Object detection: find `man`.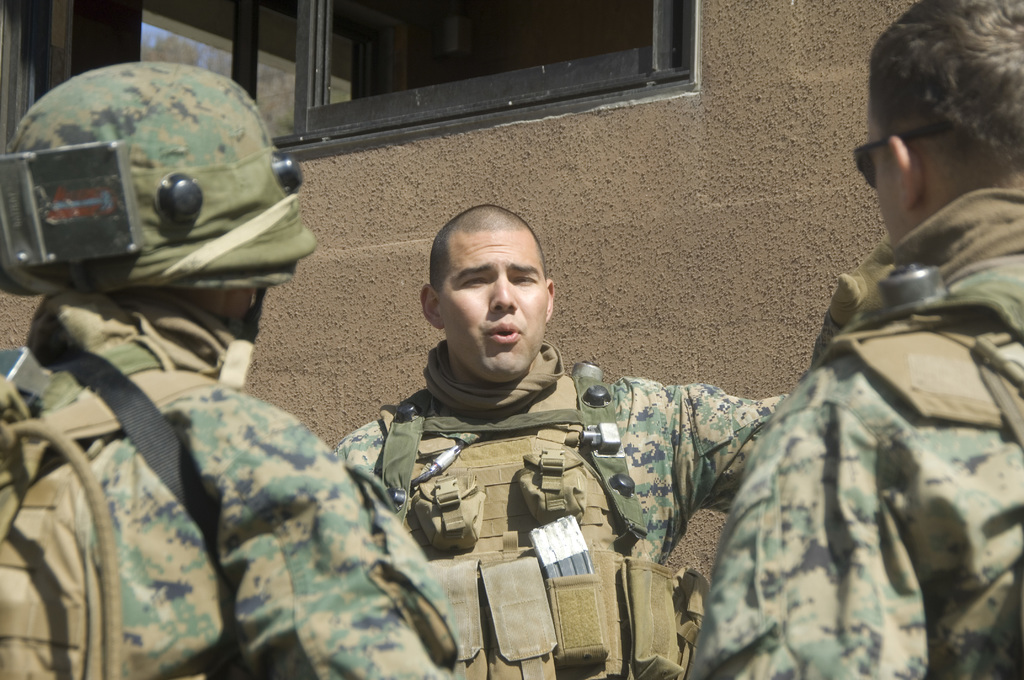
{"left": 0, "top": 56, "right": 466, "bottom": 679}.
